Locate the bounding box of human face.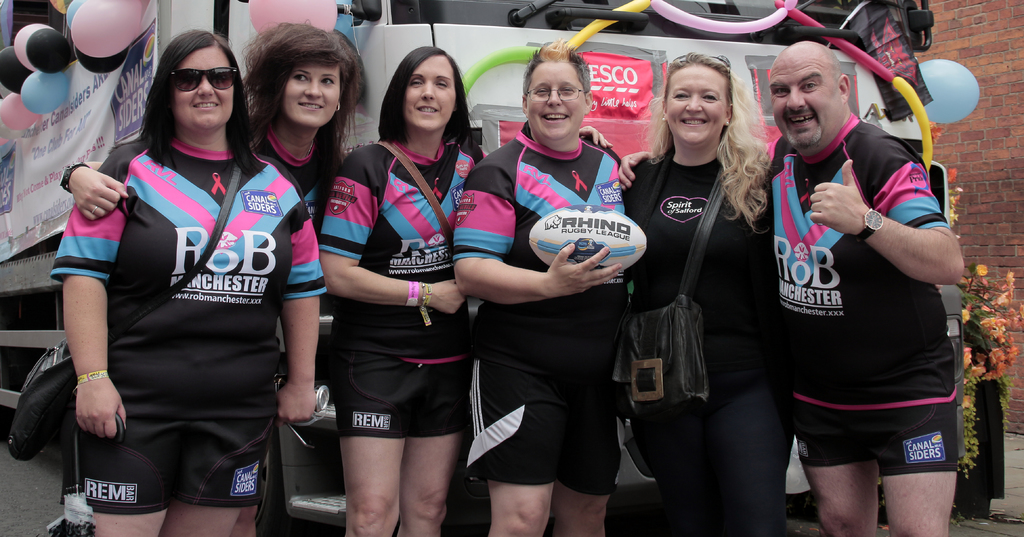
Bounding box: x1=280, y1=61, x2=346, y2=125.
